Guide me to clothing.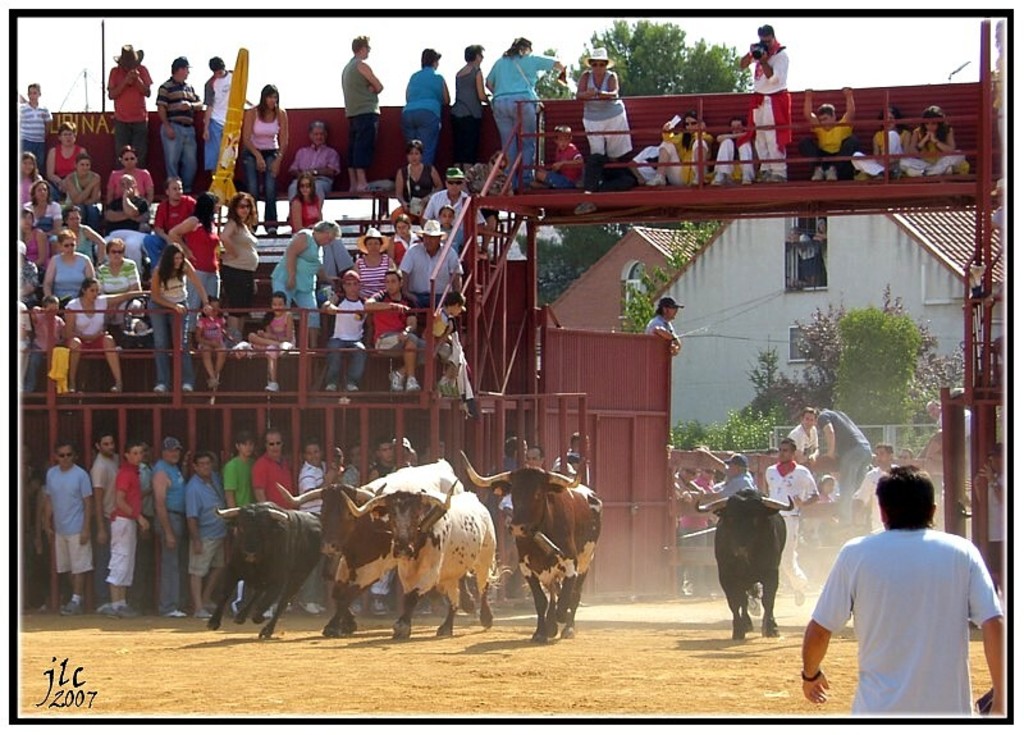
Guidance: (348, 252, 384, 301).
